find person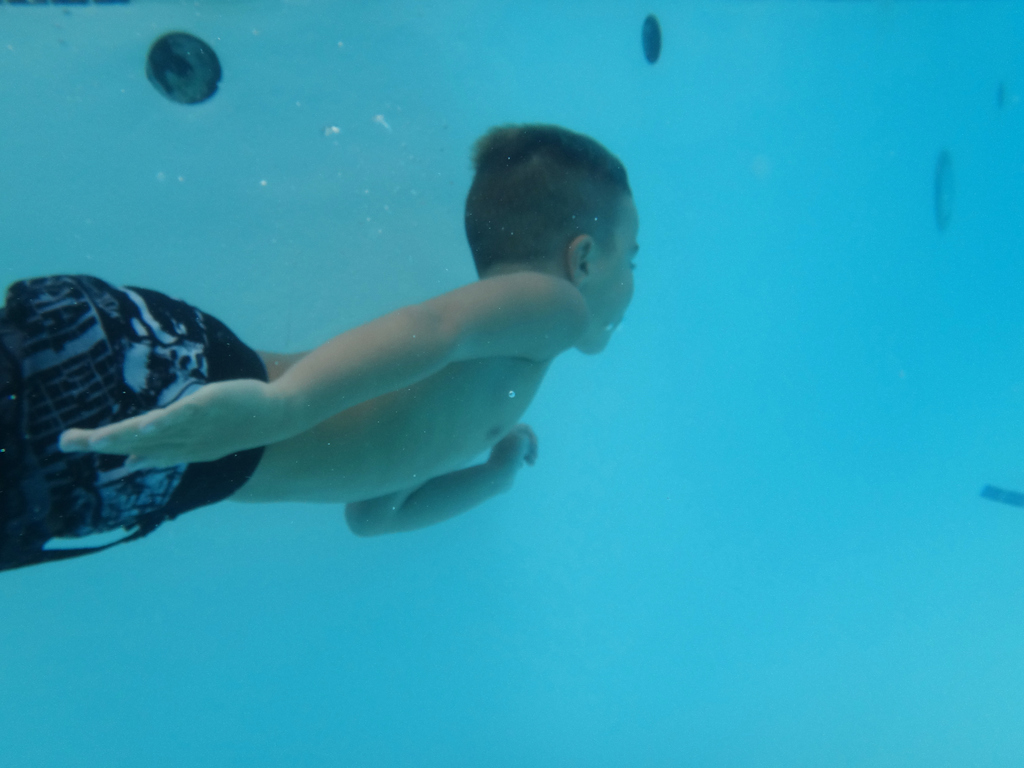
[40,169,667,626]
